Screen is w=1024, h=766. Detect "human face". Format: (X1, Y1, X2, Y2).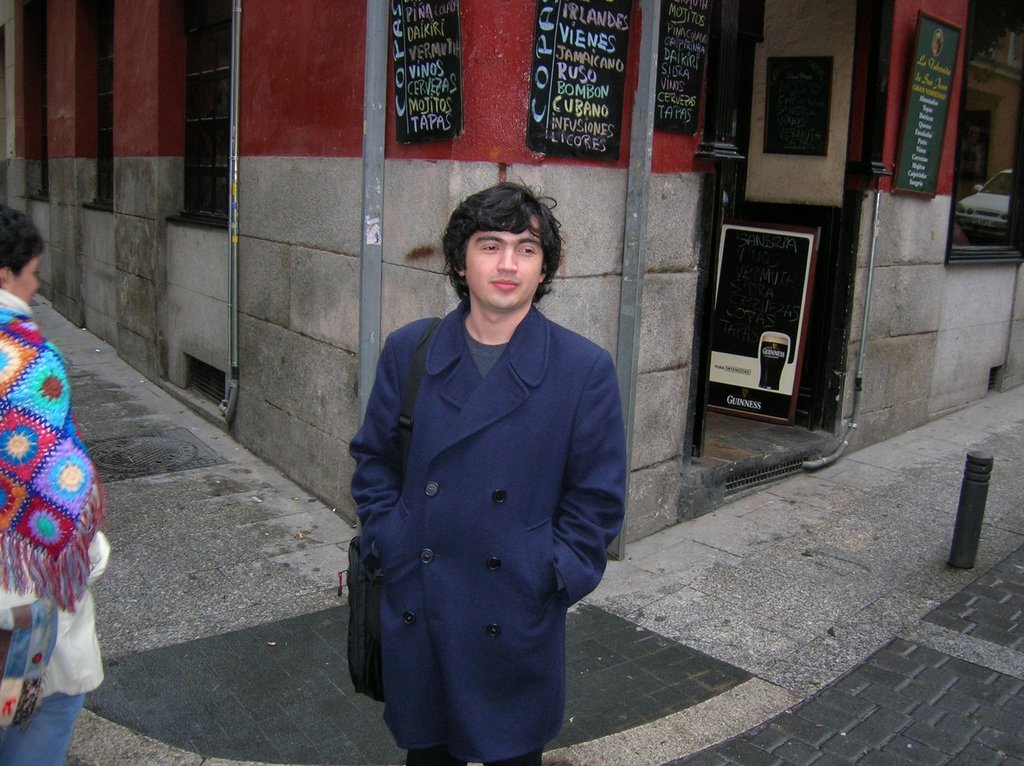
(8, 253, 42, 300).
